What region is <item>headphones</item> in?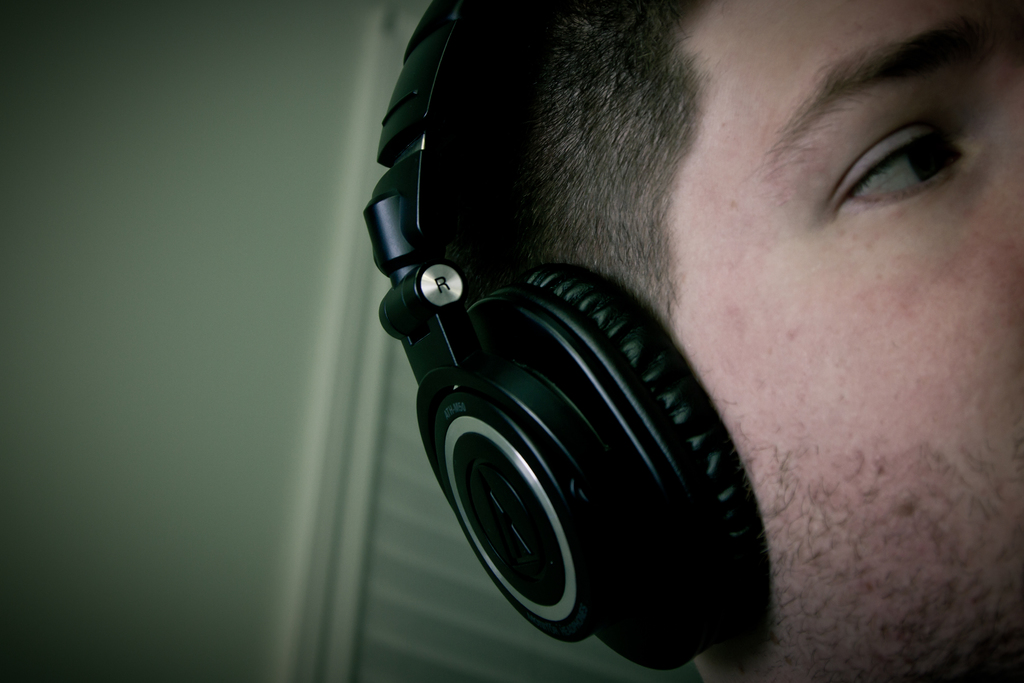
(x1=356, y1=0, x2=767, y2=676).
